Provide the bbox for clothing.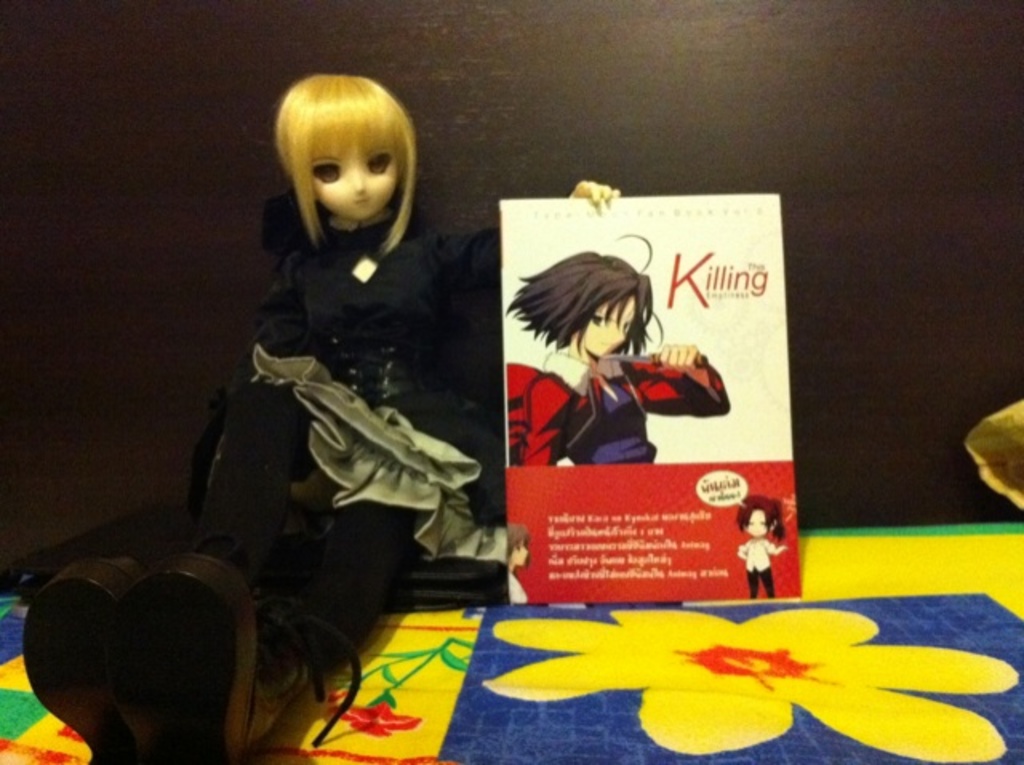
bbox=(242, 184, 501, 671).
